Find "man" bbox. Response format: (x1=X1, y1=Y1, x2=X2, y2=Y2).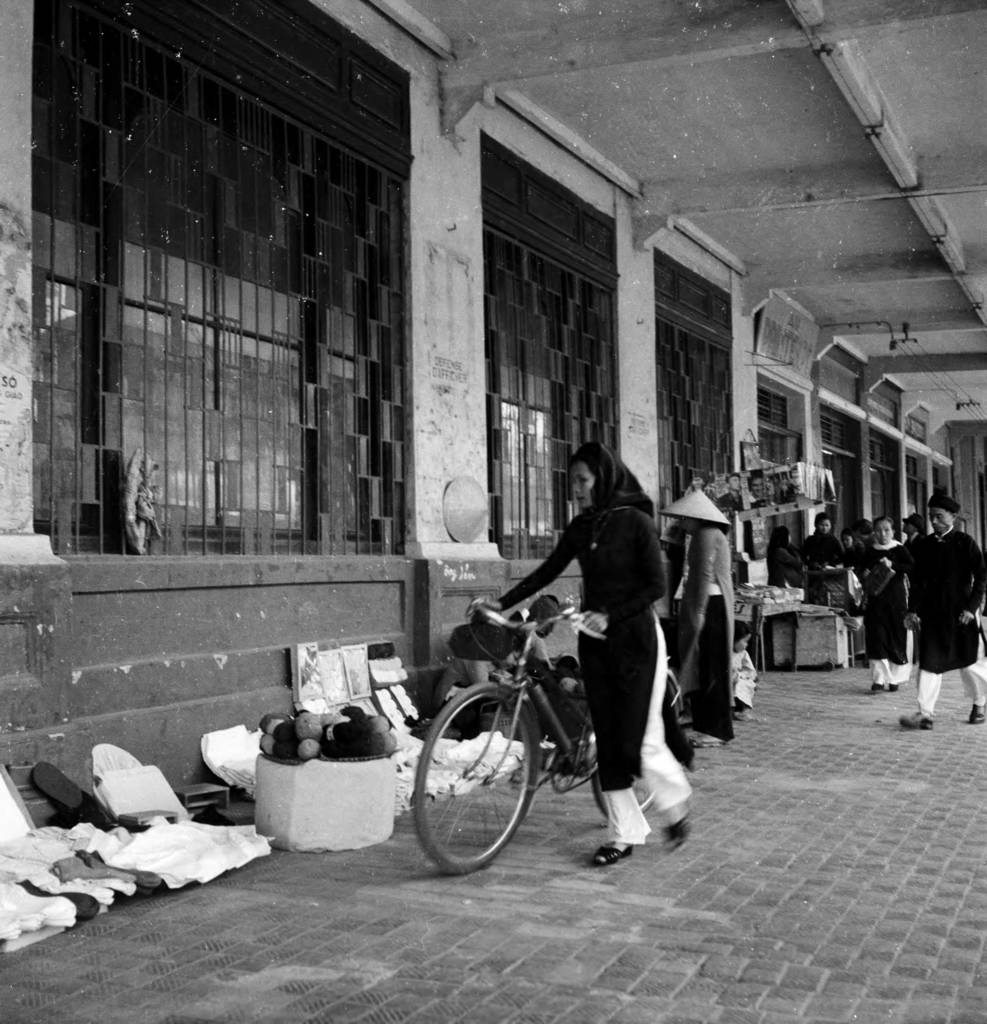
(x1=750, y1=468, x2=766, y2=510).
